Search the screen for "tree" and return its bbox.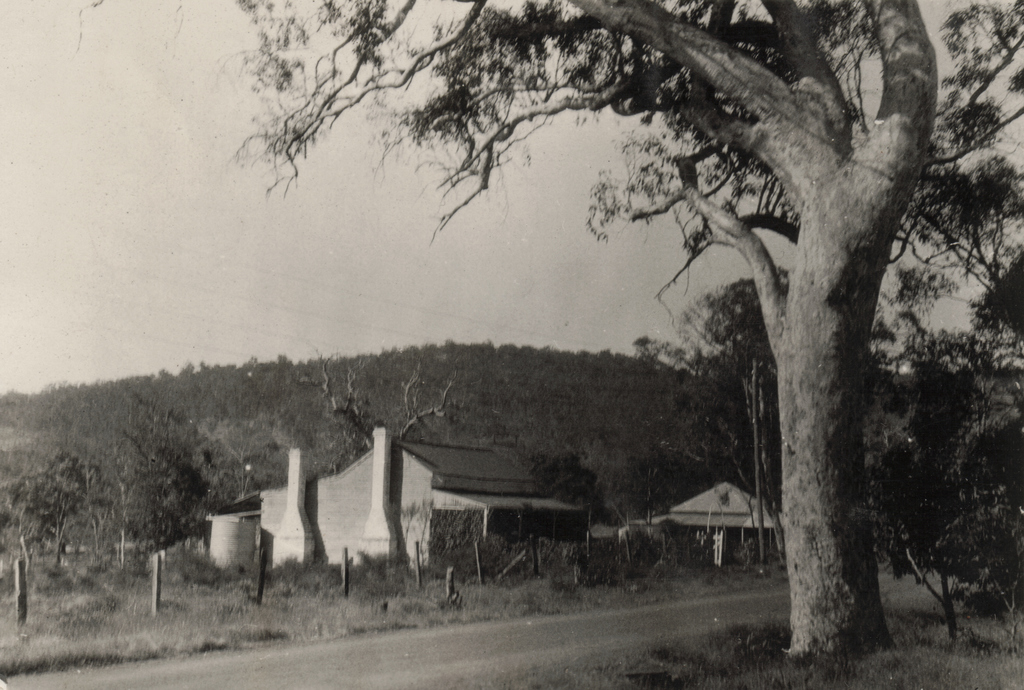
Found: [left=77, top=421, right=202, bottom=584].
